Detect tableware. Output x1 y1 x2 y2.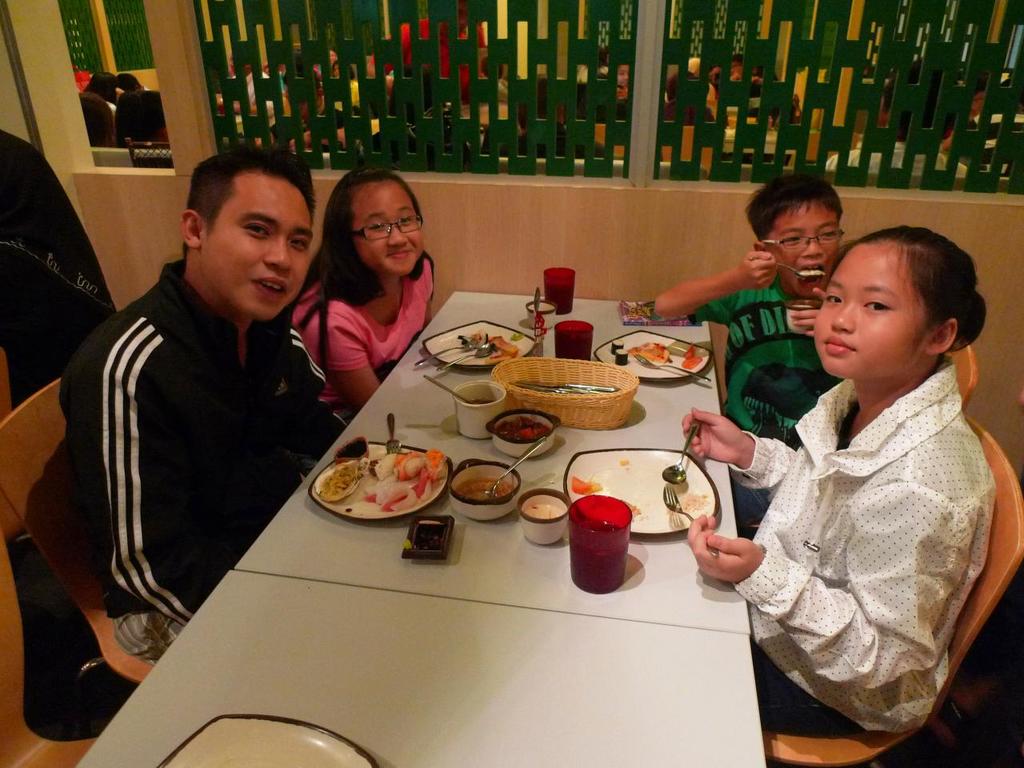
422 317 542 372.
